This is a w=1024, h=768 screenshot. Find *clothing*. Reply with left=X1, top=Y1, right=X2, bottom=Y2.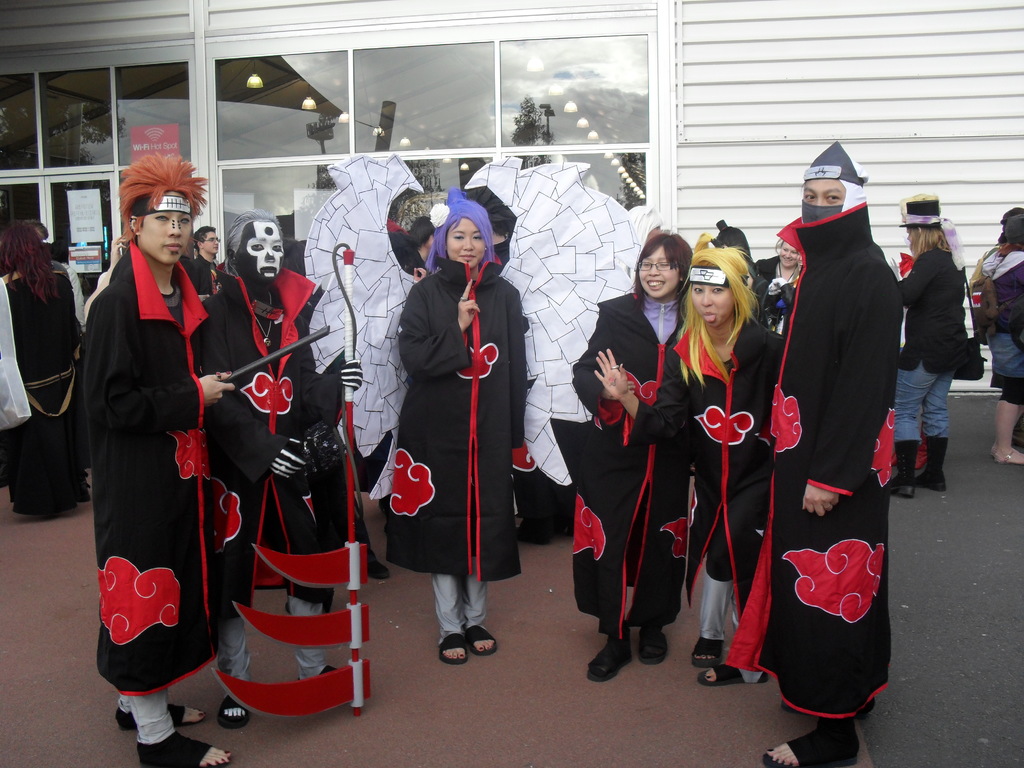
left=83, top=243, right=228, bottom=695.
